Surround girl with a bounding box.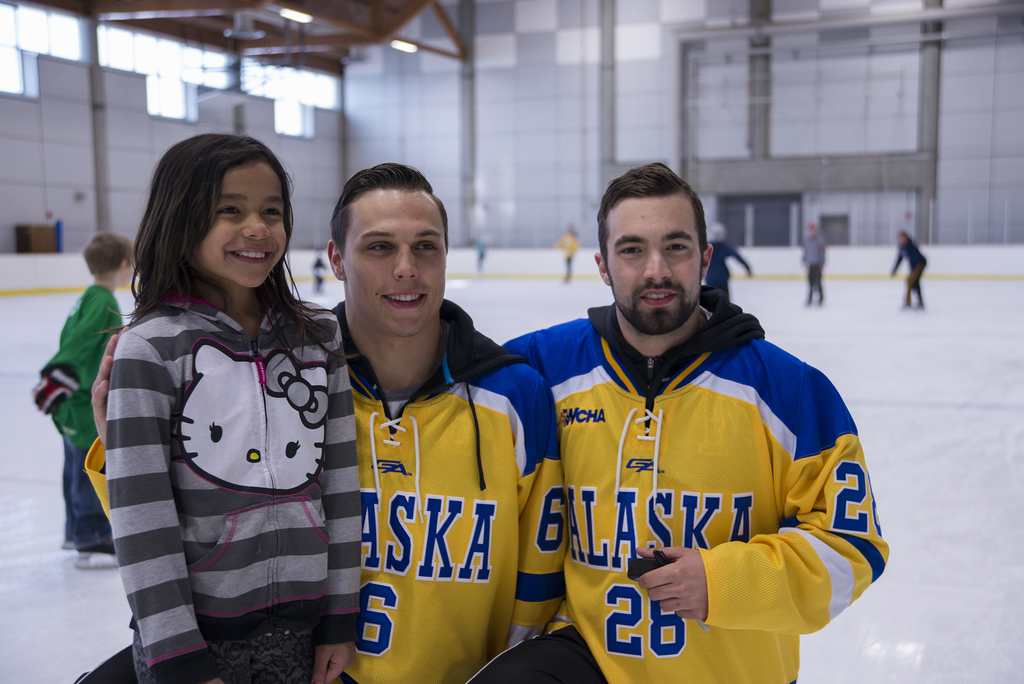
<region>890, 227, 927, 309</region>.
